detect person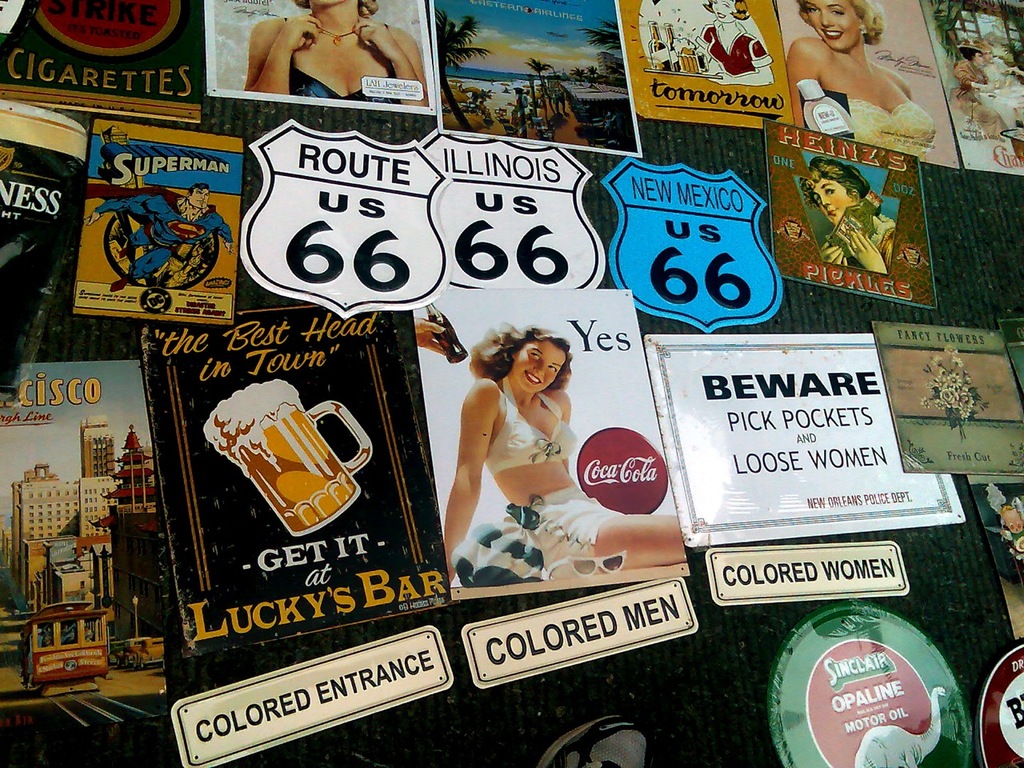
440:314:670:566
